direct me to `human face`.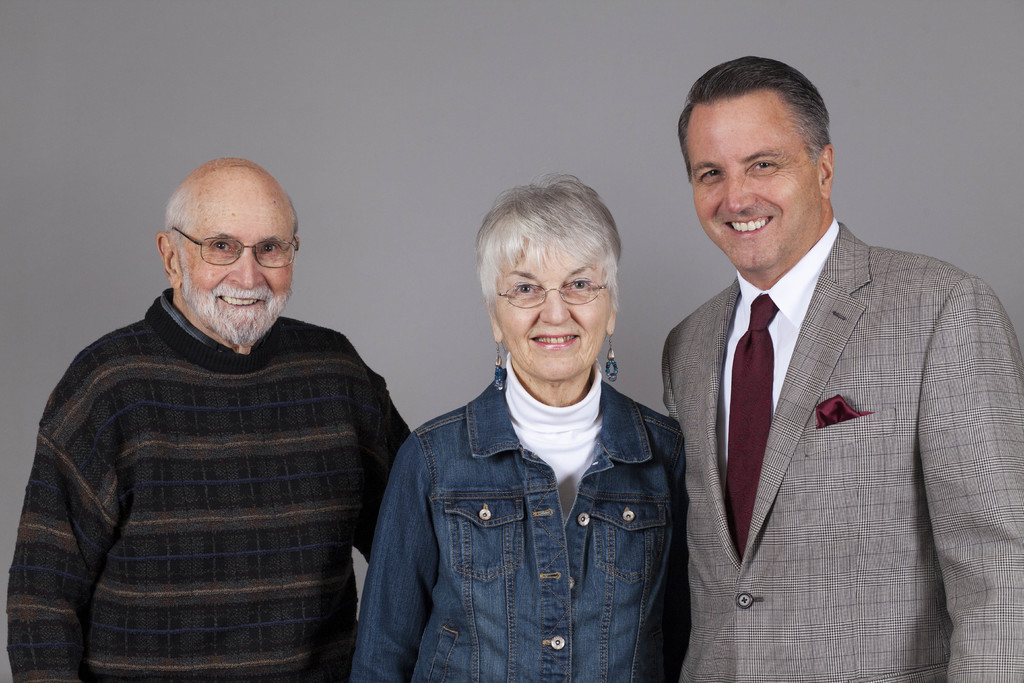
Direction: x1=177, y1=206, x2=296, y2=344.
